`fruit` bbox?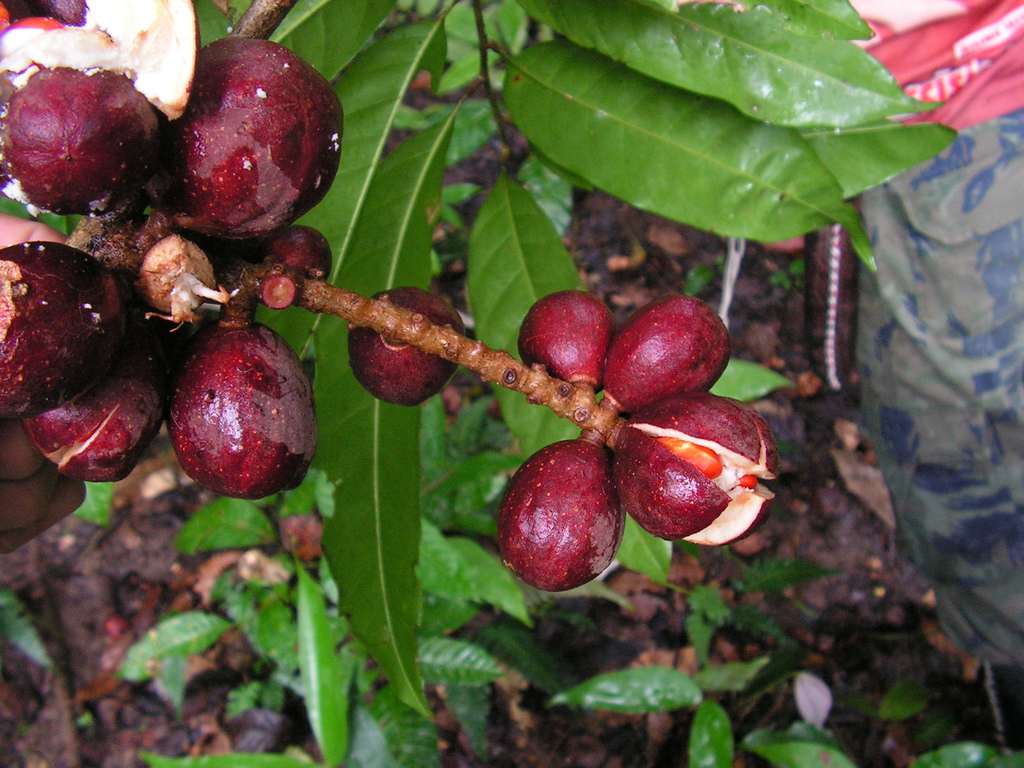
Rect(343, 284, 467, 405)
